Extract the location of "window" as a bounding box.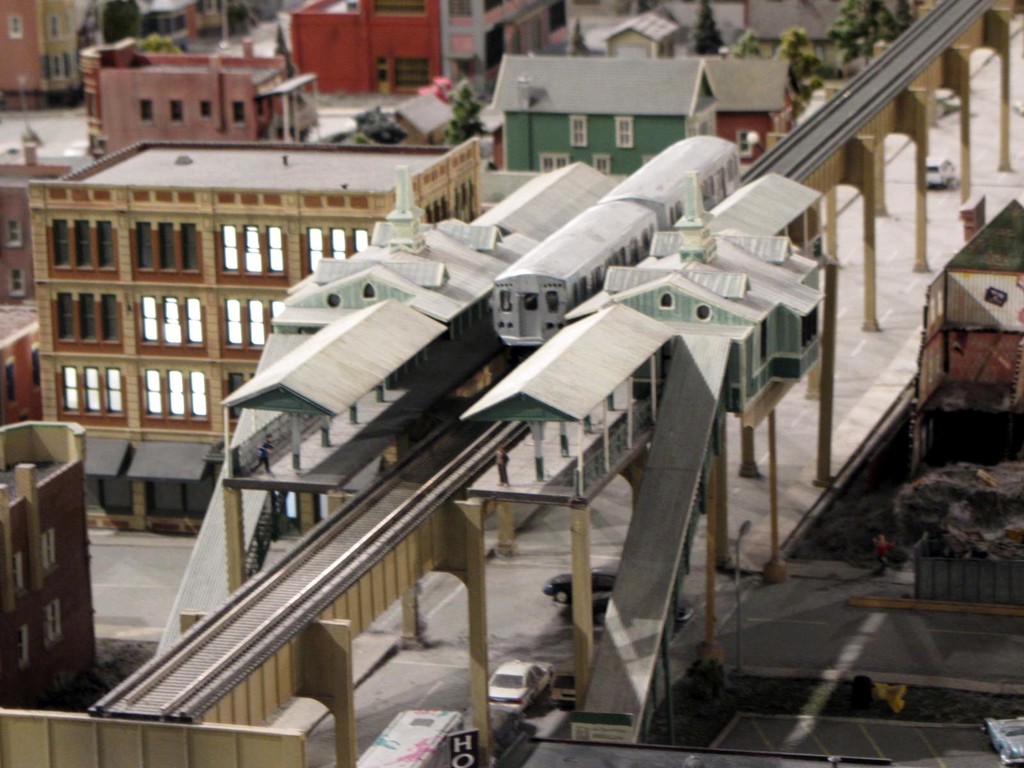
detection(52, 218, 70, 266).
